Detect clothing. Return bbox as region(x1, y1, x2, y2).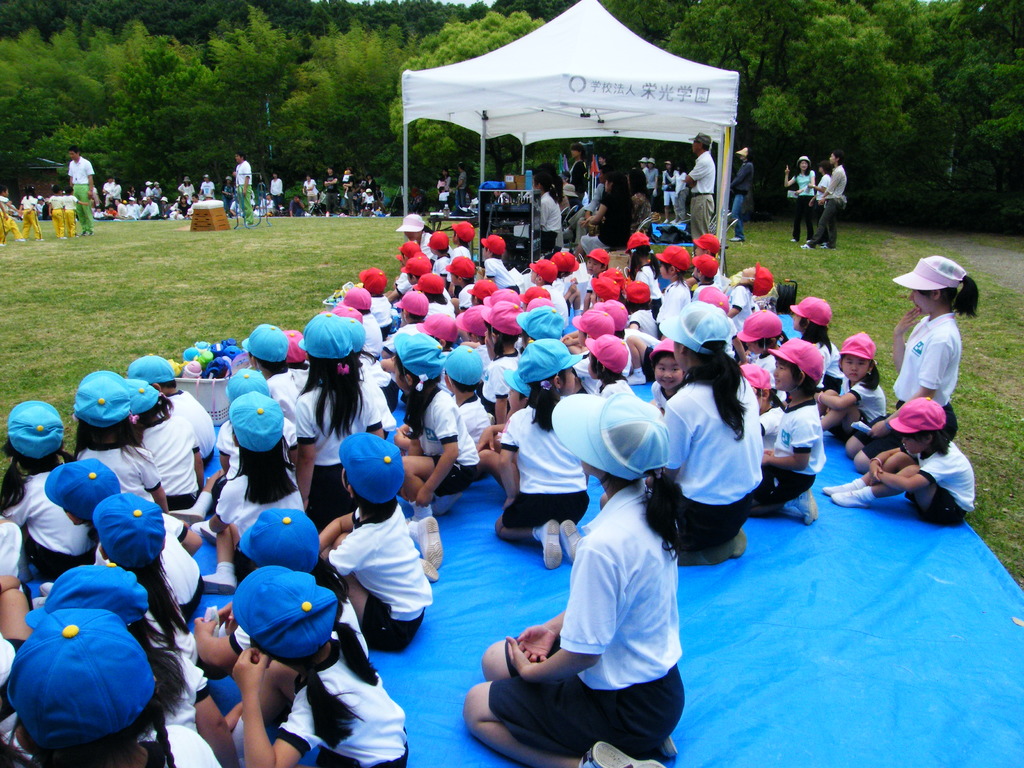
region(817, 172, 826, 218).
